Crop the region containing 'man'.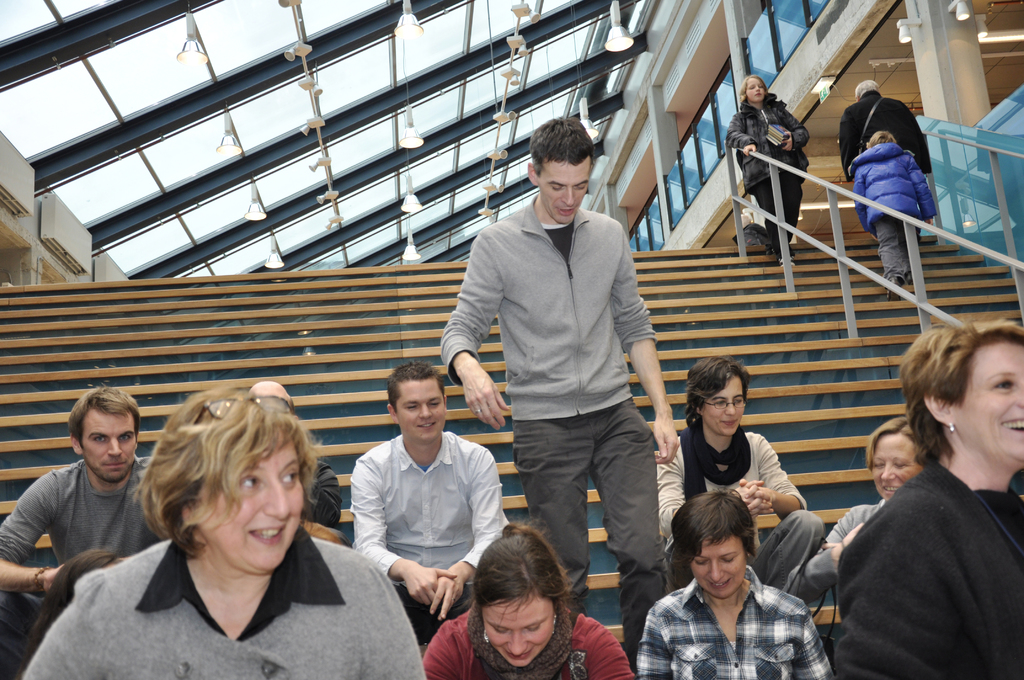
Crop region: 246, 382, 346, 518.
